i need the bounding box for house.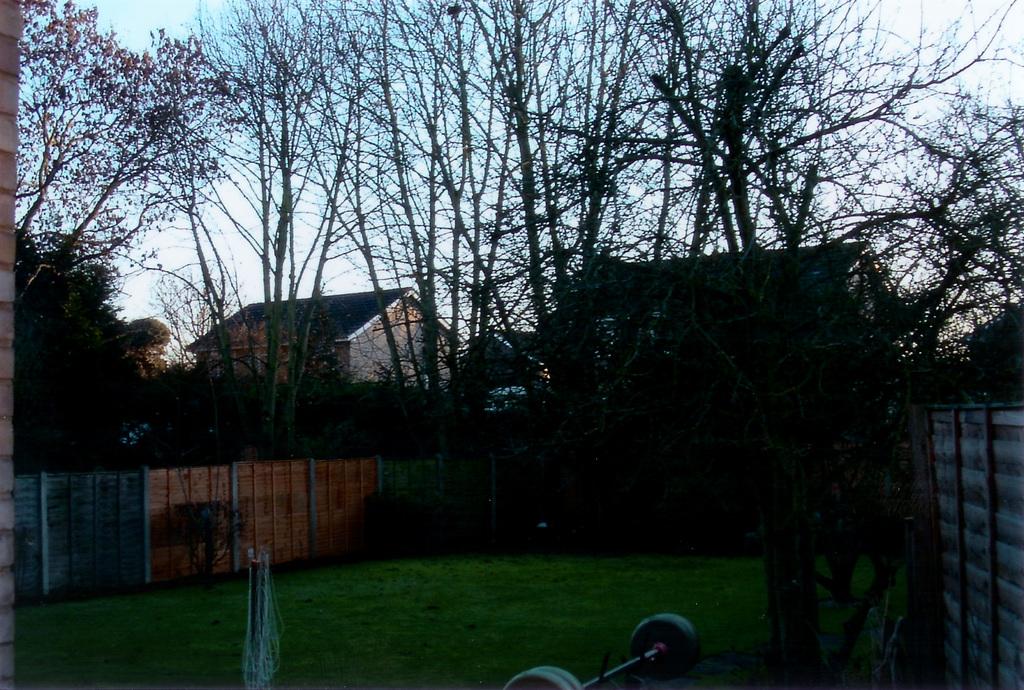
Here it is: BBox(184, 287, 465, 399).
